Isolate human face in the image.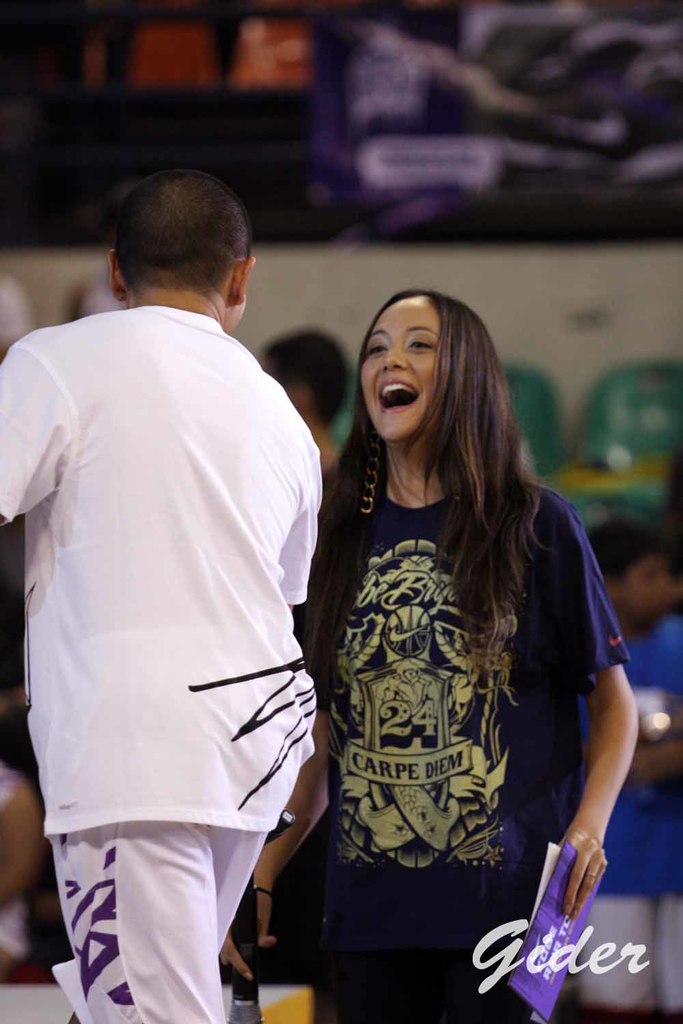
Isolated region: [x1=360, y1=296, x2=439, y2=444].
